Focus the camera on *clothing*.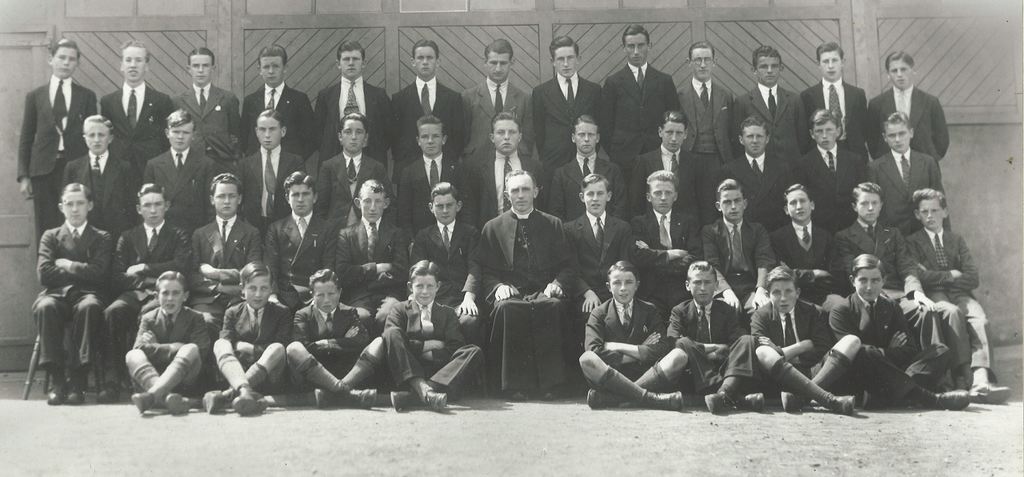
Focus region: (737, 79, 808, 169).
